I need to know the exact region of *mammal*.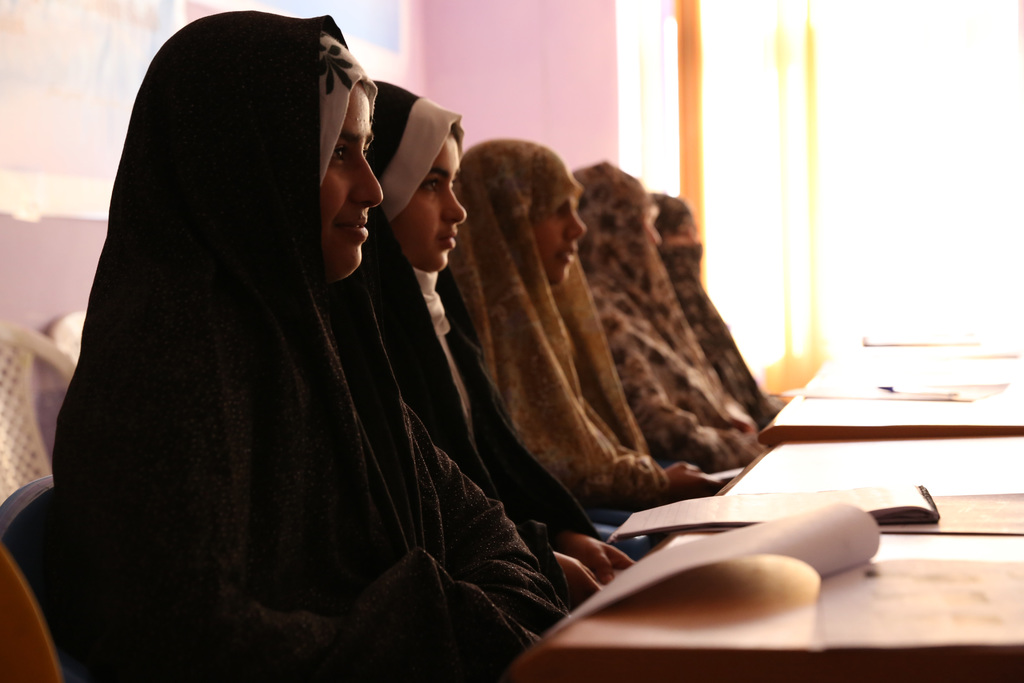
Region: (575,159,767,475).
